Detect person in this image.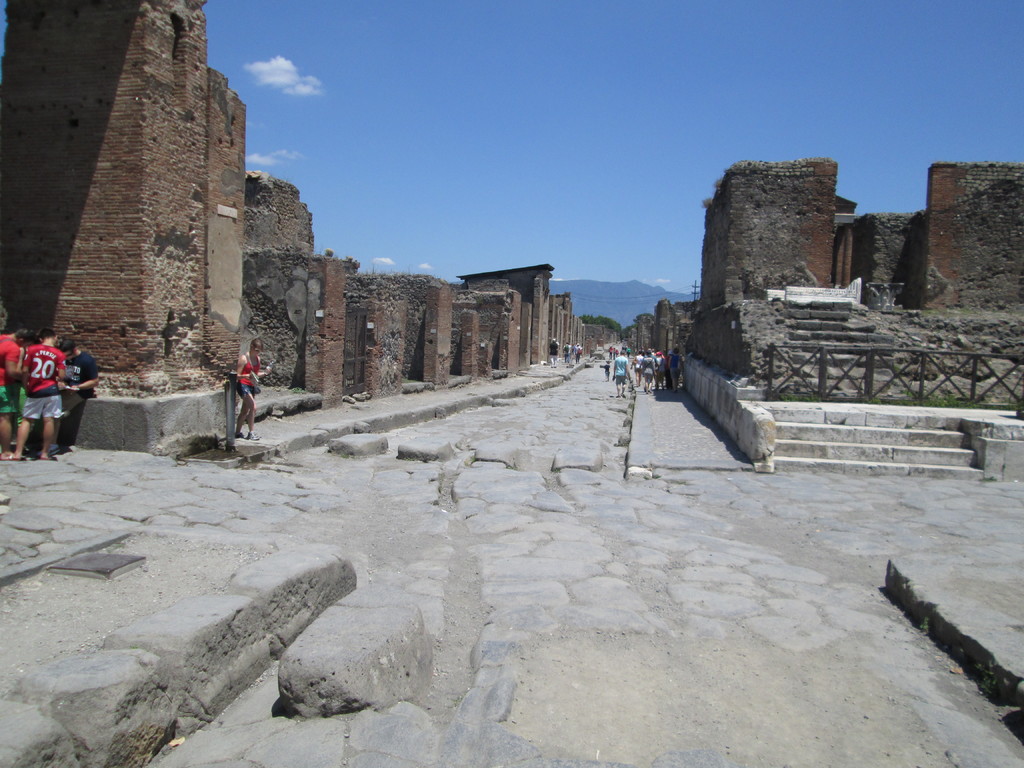
Detection: crop(0, 331, 22, 461).
